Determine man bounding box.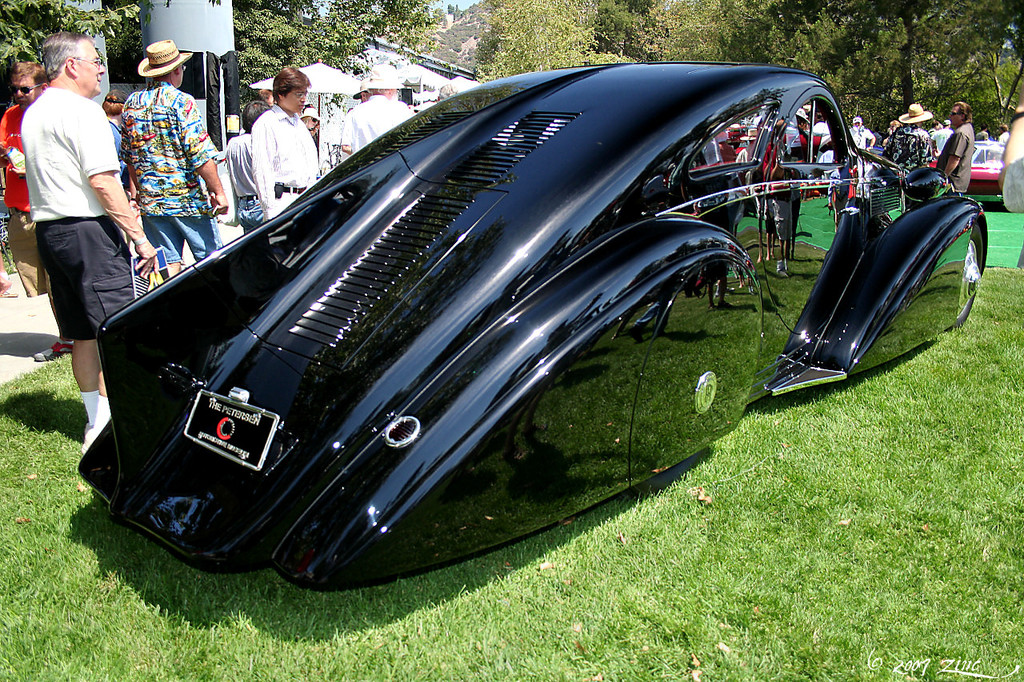
Determined: (252, 65, 320, 221).
